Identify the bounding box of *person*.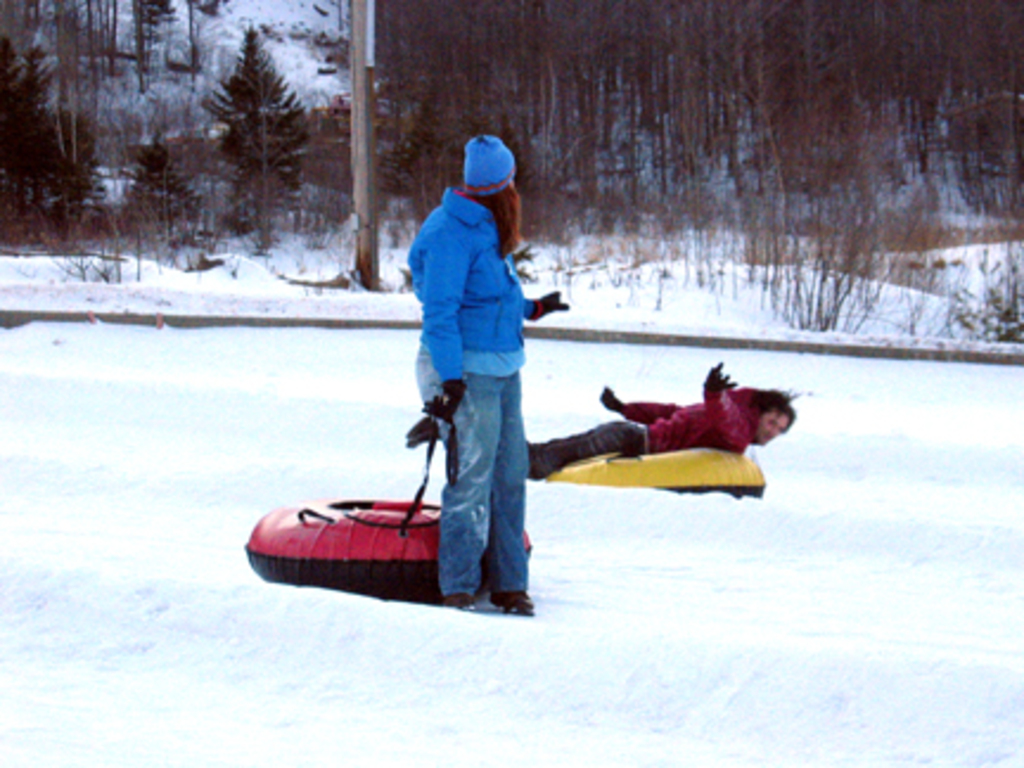
Rect(526, 356, 794, 481).
